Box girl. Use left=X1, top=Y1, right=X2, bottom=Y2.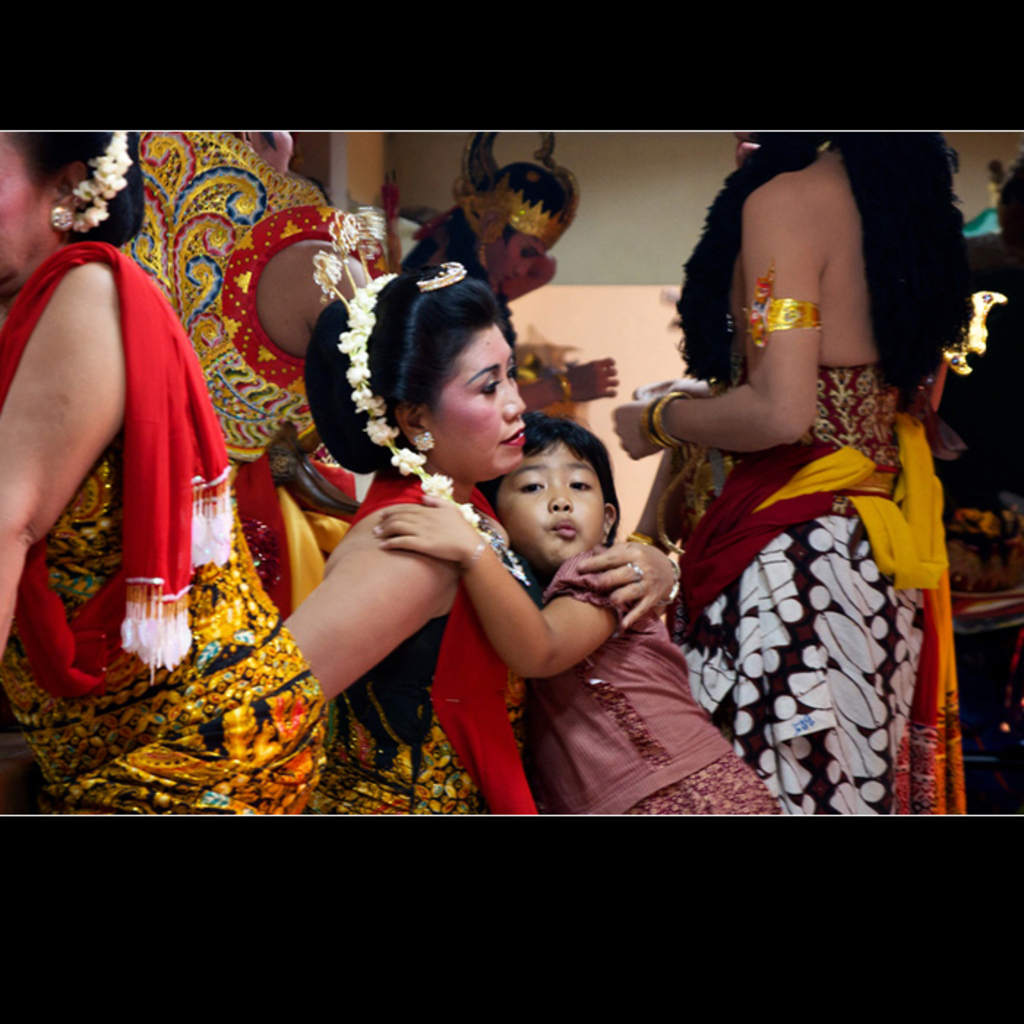
left=376, top=410, right=783, bottom=818.
